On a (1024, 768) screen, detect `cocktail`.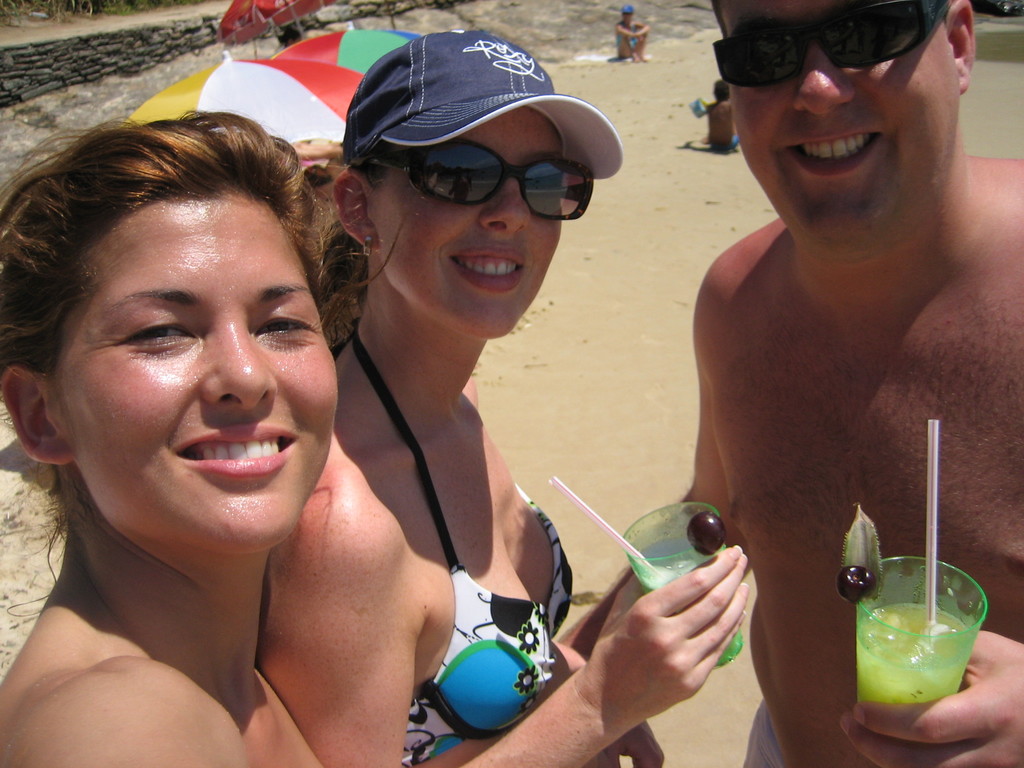
[x1=620, y1=504, x2=746, y2=672].
